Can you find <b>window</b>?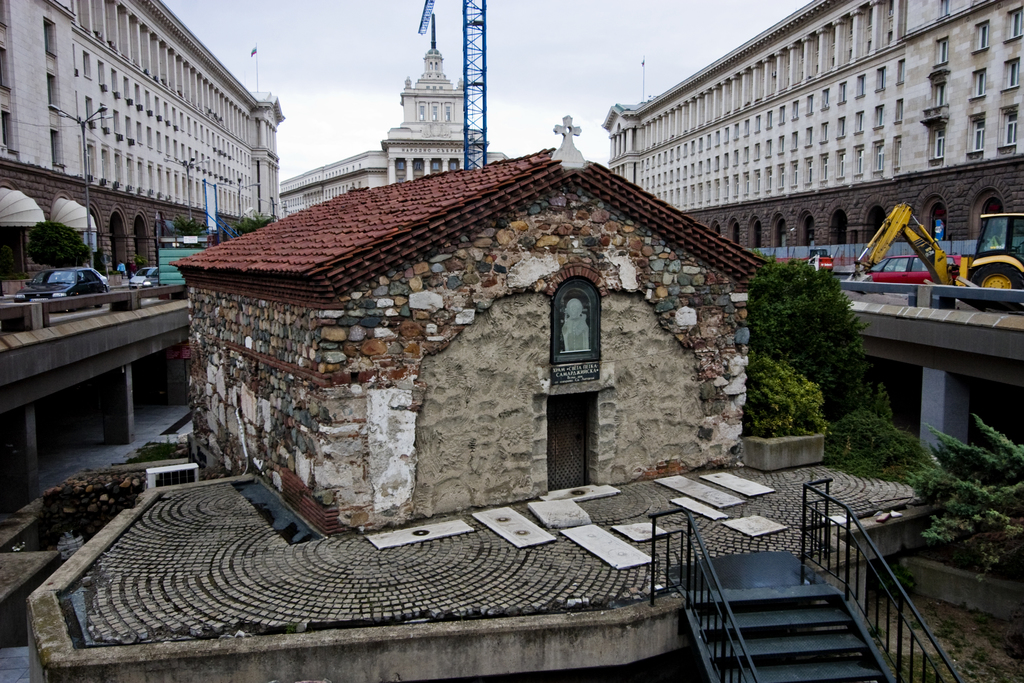
Yes, bounding box: 413,99,426,122.
